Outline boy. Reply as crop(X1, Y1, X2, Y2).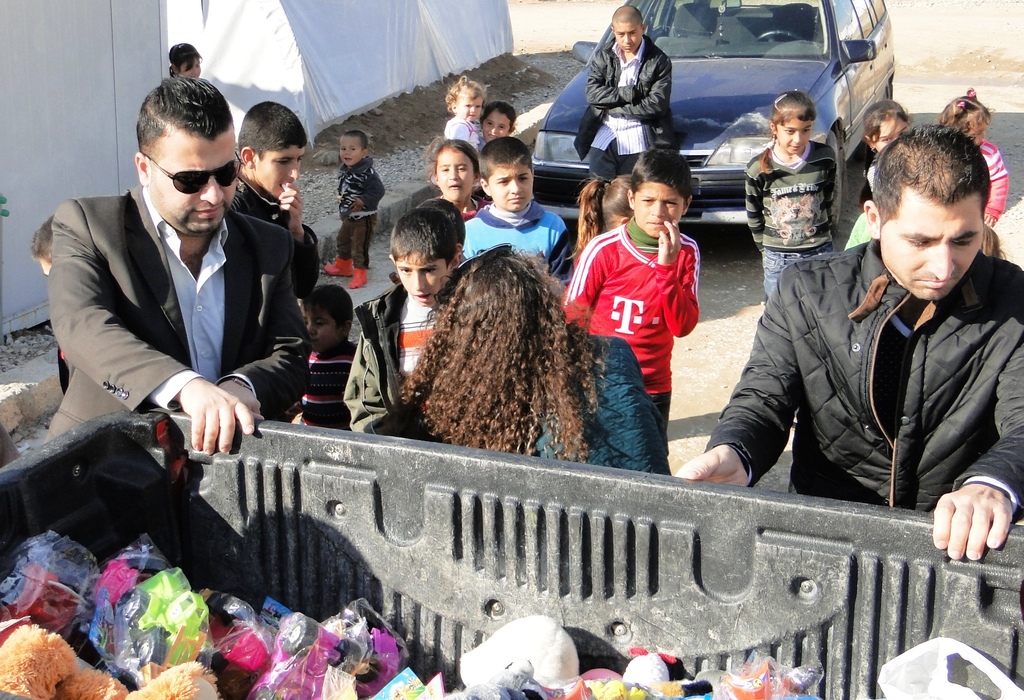
crop(558, 147, 699, 456).
